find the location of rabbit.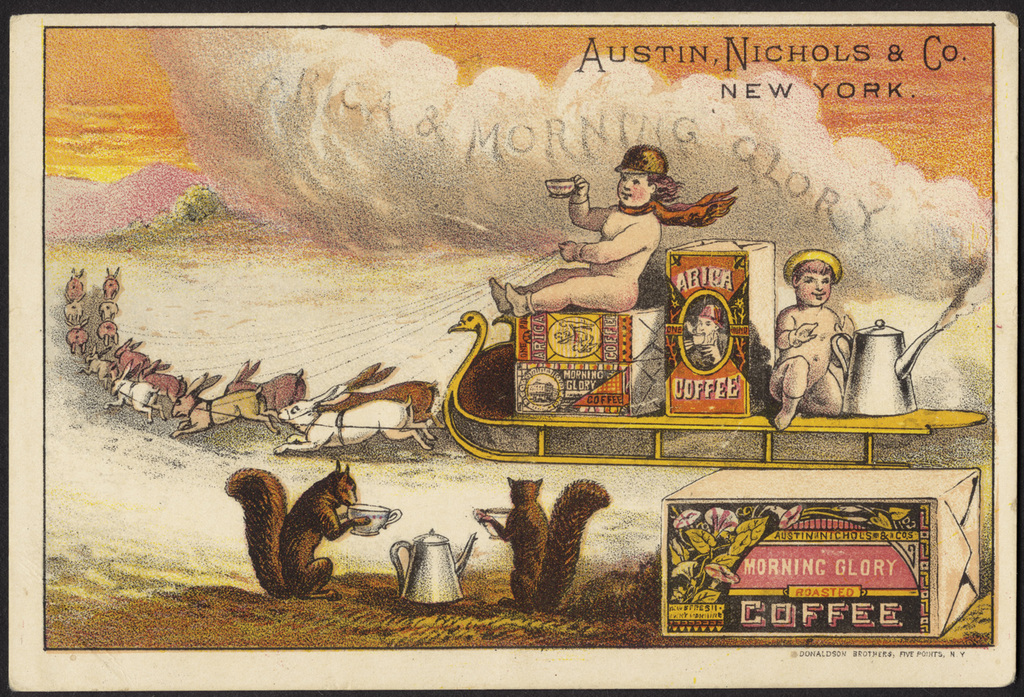
Location: <region>98, 301, 119, 322</region>.
